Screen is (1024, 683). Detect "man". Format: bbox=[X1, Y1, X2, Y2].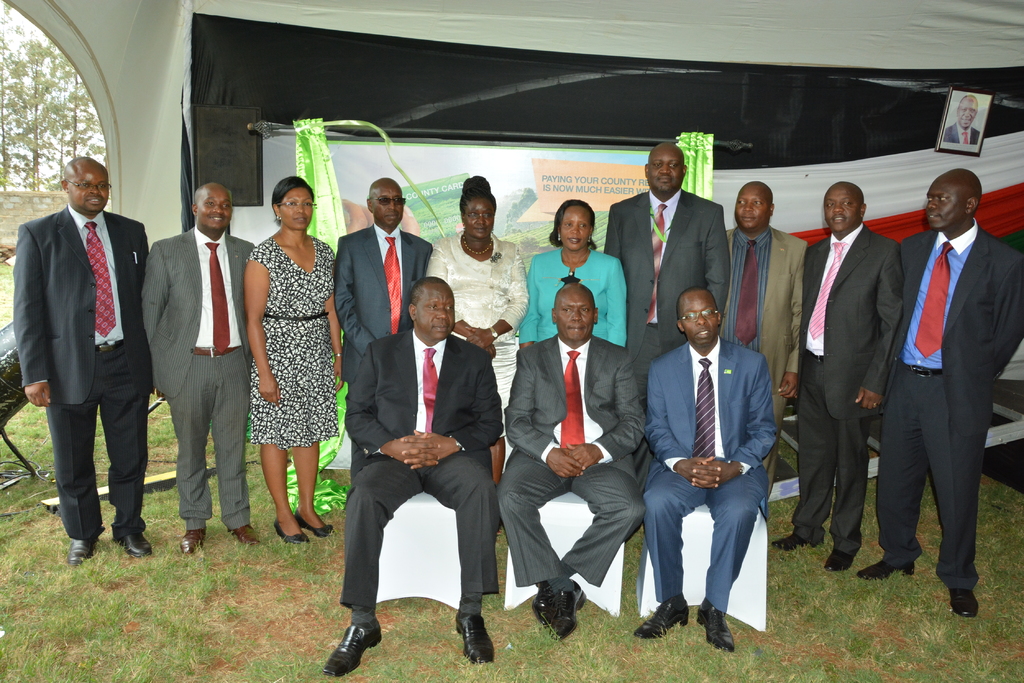
bbox=[18, 138, 161, 570].
